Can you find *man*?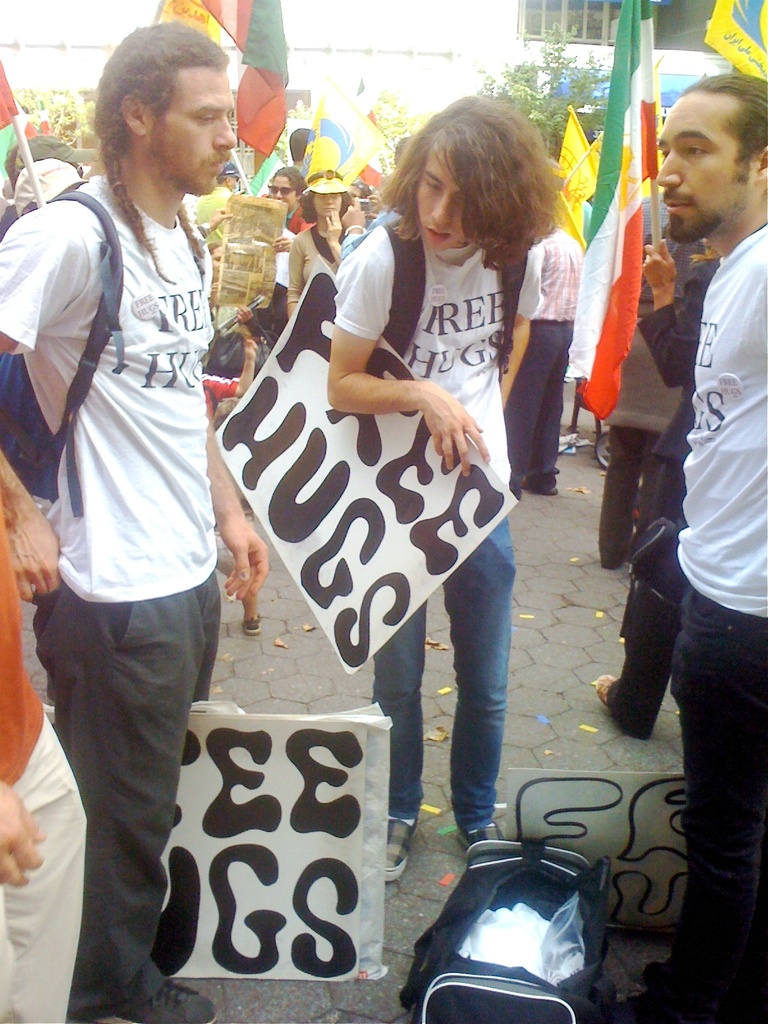
Yes, bounding box: 291:125:317:174.
